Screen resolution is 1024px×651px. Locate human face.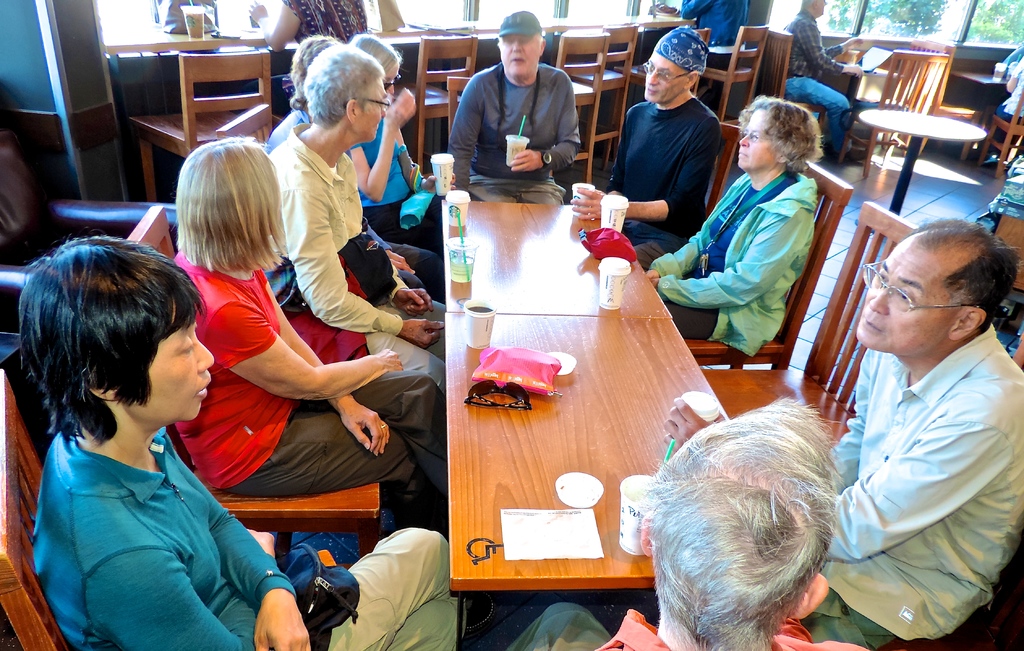
box(734, 106, 775, 172).
